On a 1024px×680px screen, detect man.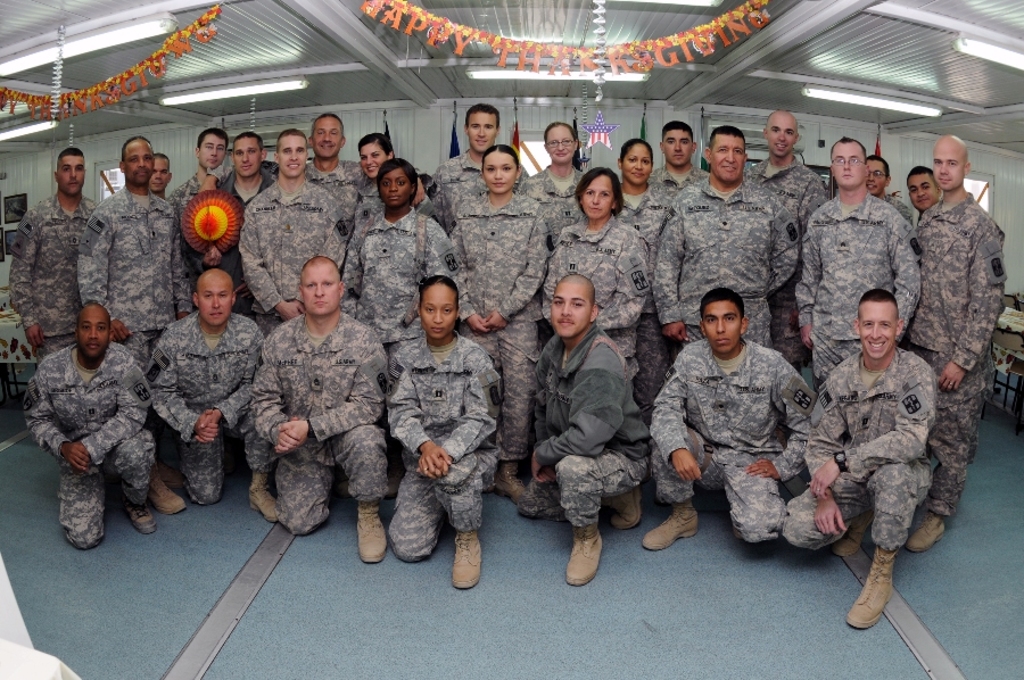
crop(637, 285, 815, 552).
